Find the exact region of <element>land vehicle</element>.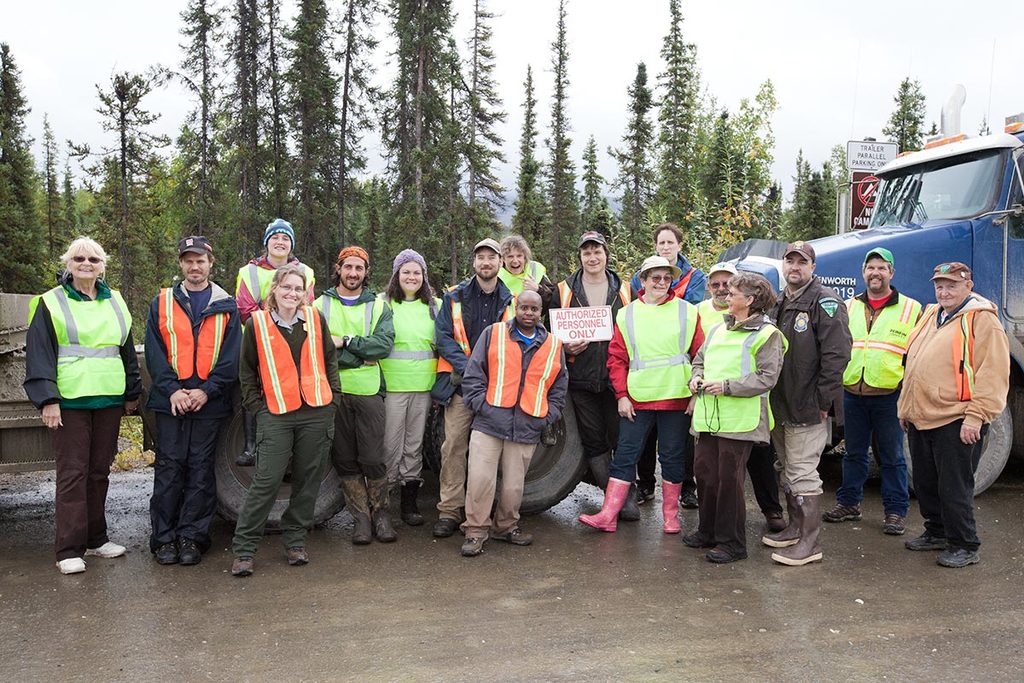
Exact region: 719, 111, 1023, 498.
